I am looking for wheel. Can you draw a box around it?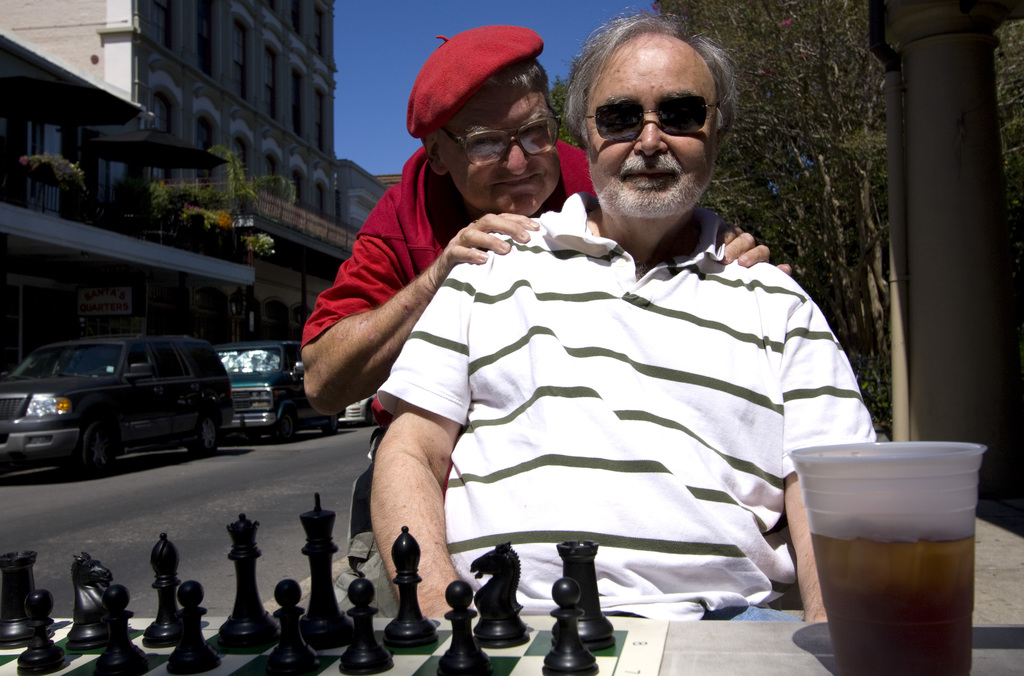
Sure, the bounding box is [left=267, top=408, right=297, bottom=443].
